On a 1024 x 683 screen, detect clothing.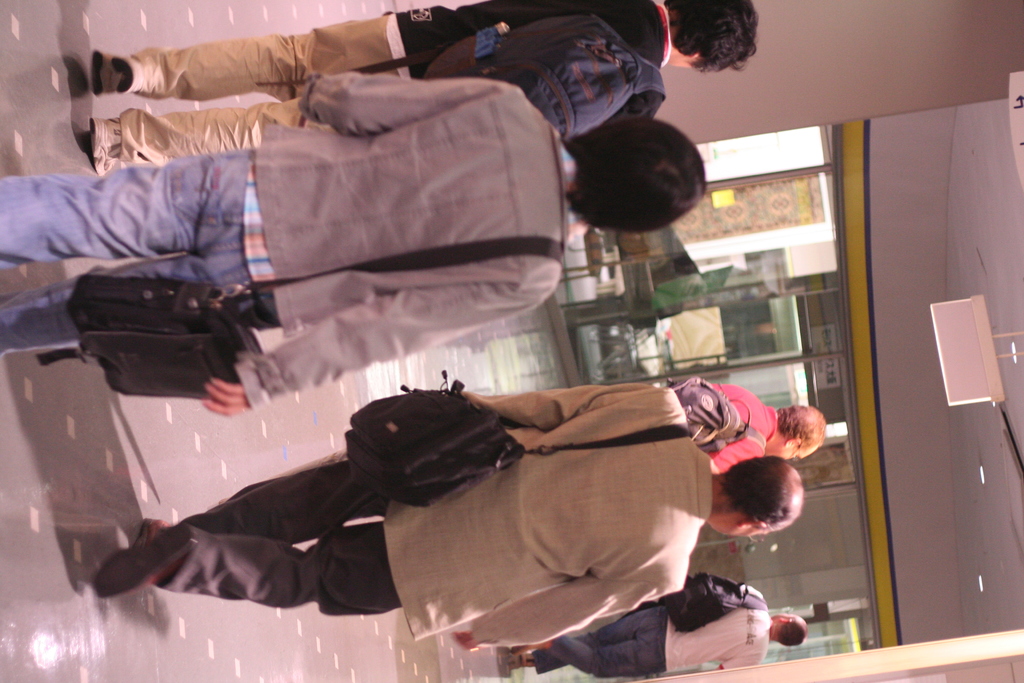
box=[0, 74, 584, 414].
